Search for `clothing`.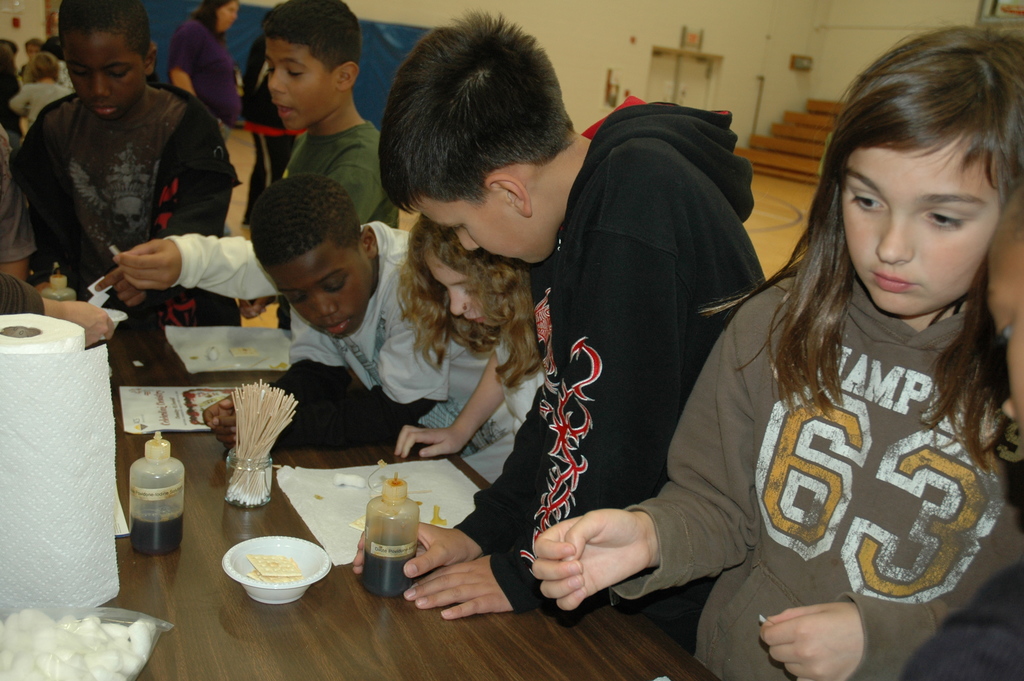
Found at l=0, t=123, r=38, b=267.
